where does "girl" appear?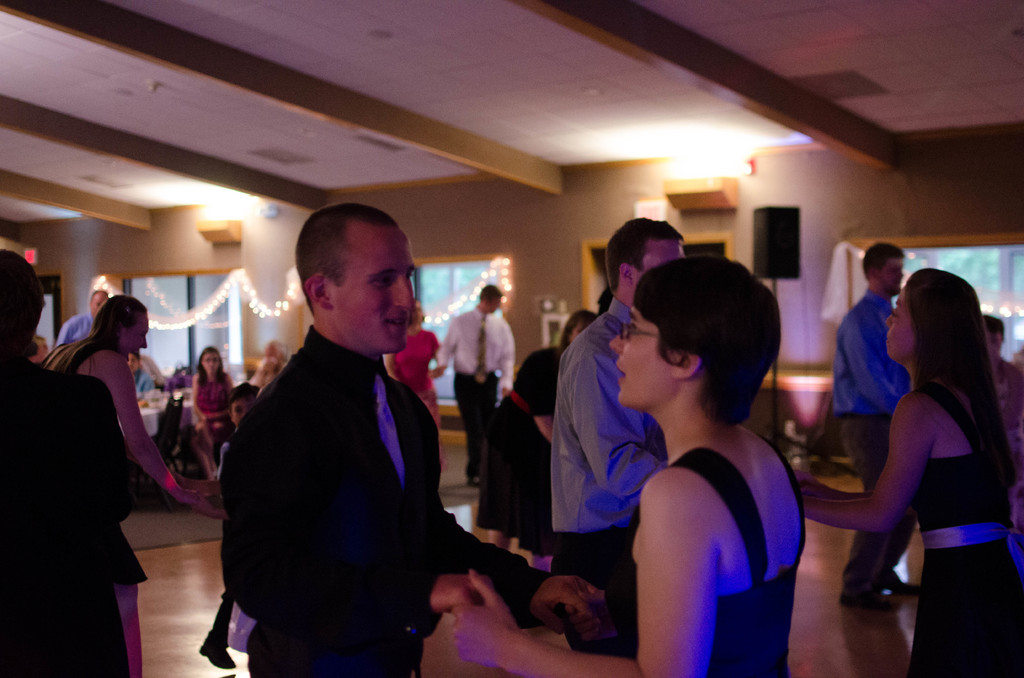
Appears at (458, 252, 810, 677).
